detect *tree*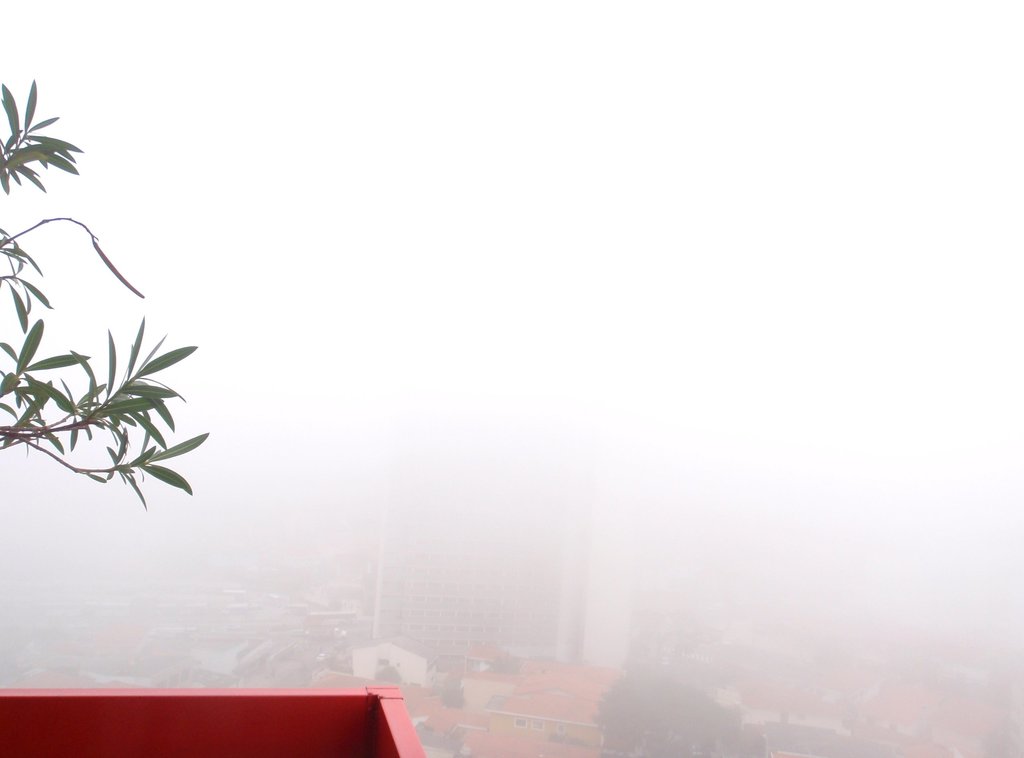
select_region(13, 115, 215, 570)
